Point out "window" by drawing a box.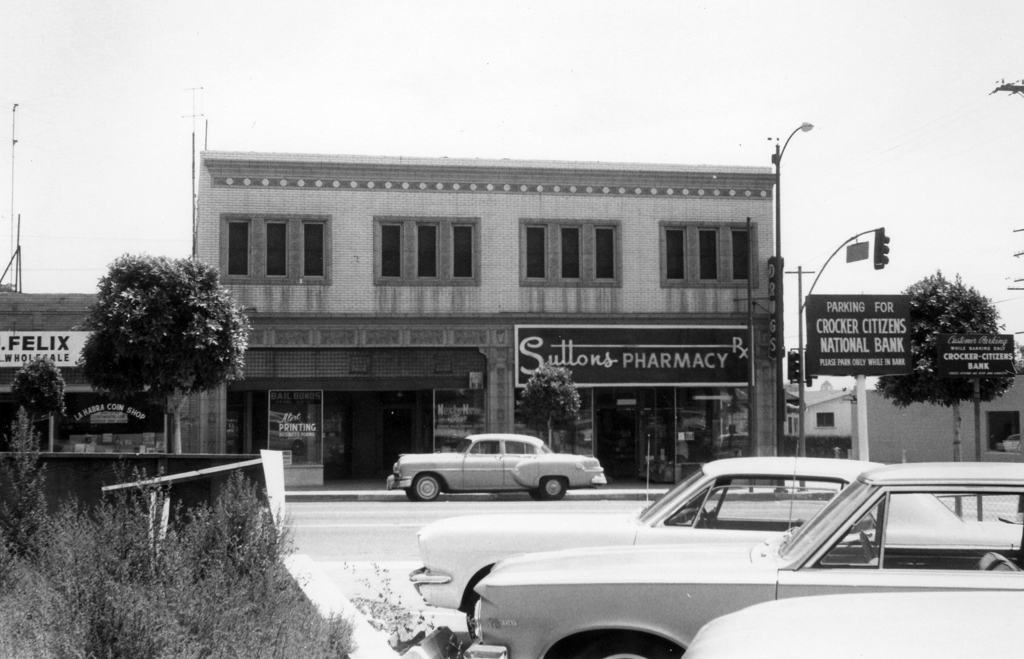
Rect(507, 441, 537, 457).
